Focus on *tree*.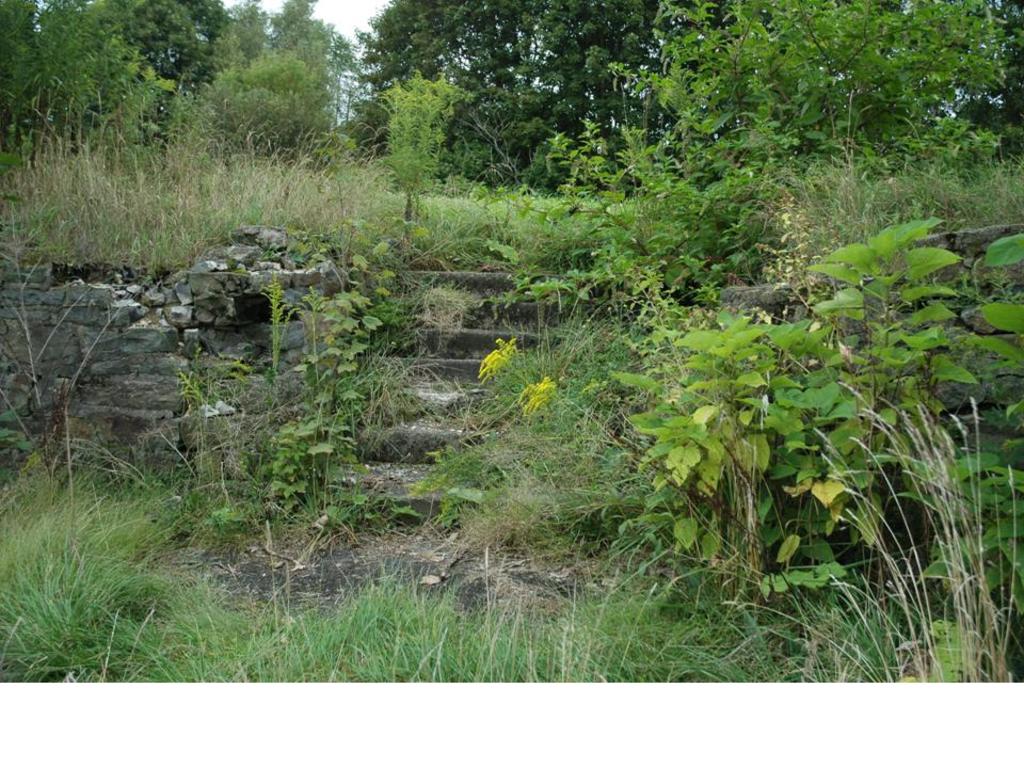
Focused at (x1=63, y1=0, x2=211, y2=99).
